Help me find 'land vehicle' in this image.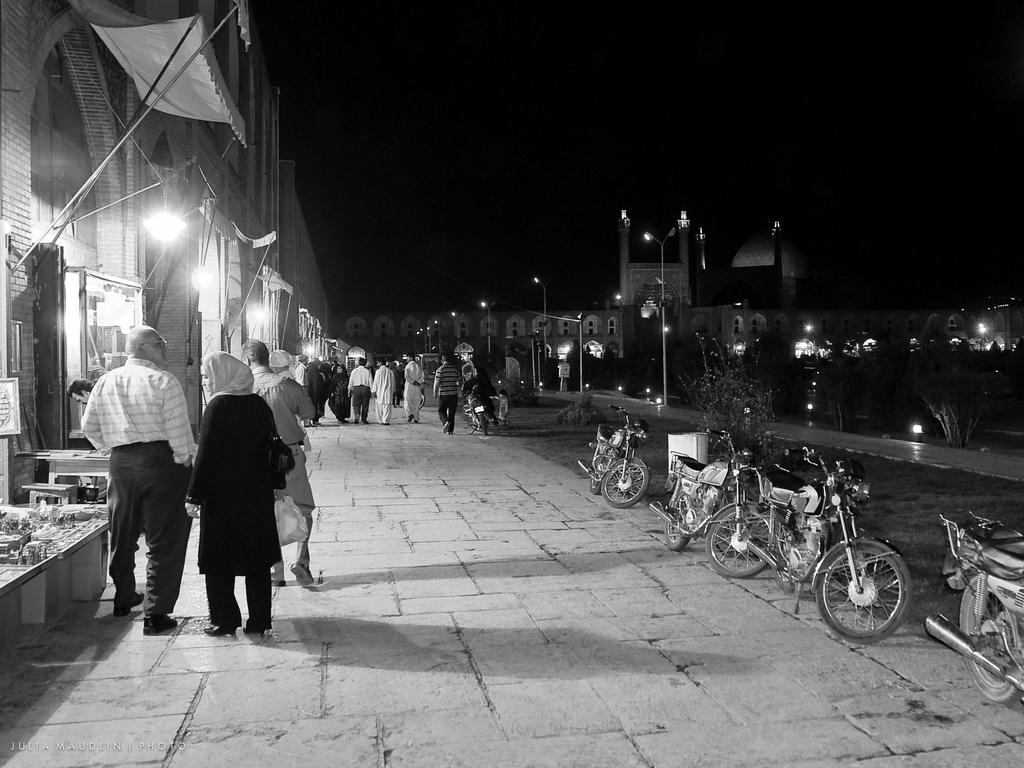
Found it: (left=584, top=426, right=671, bottom=518).
